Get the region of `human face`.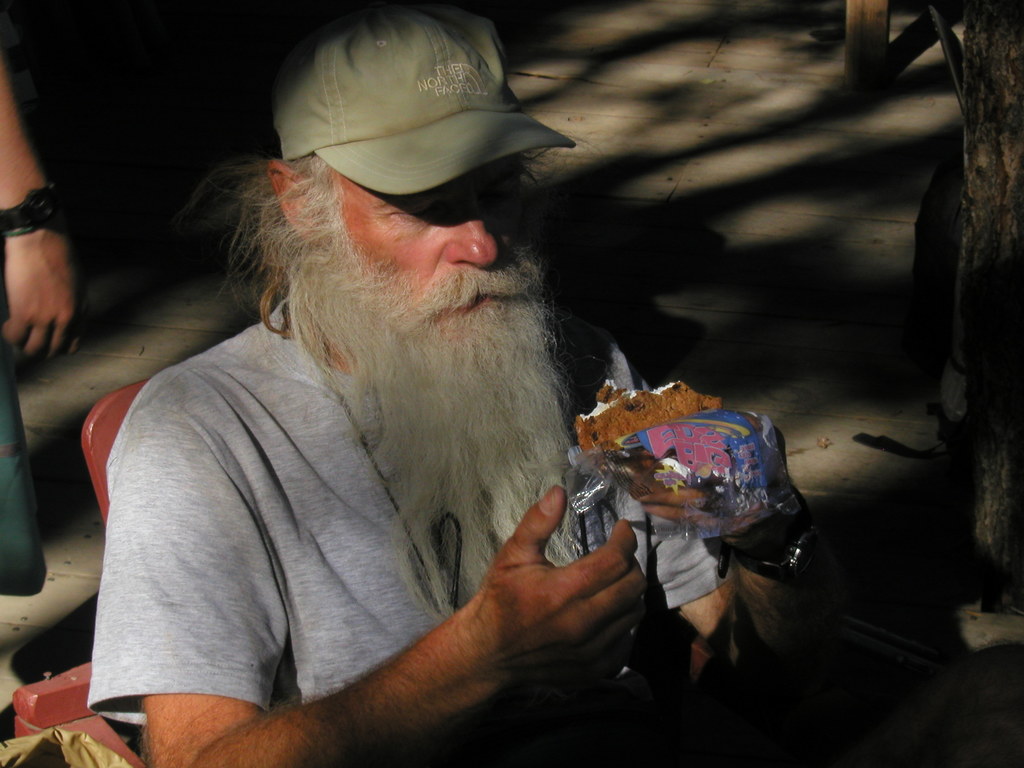
324:164:525:364.
